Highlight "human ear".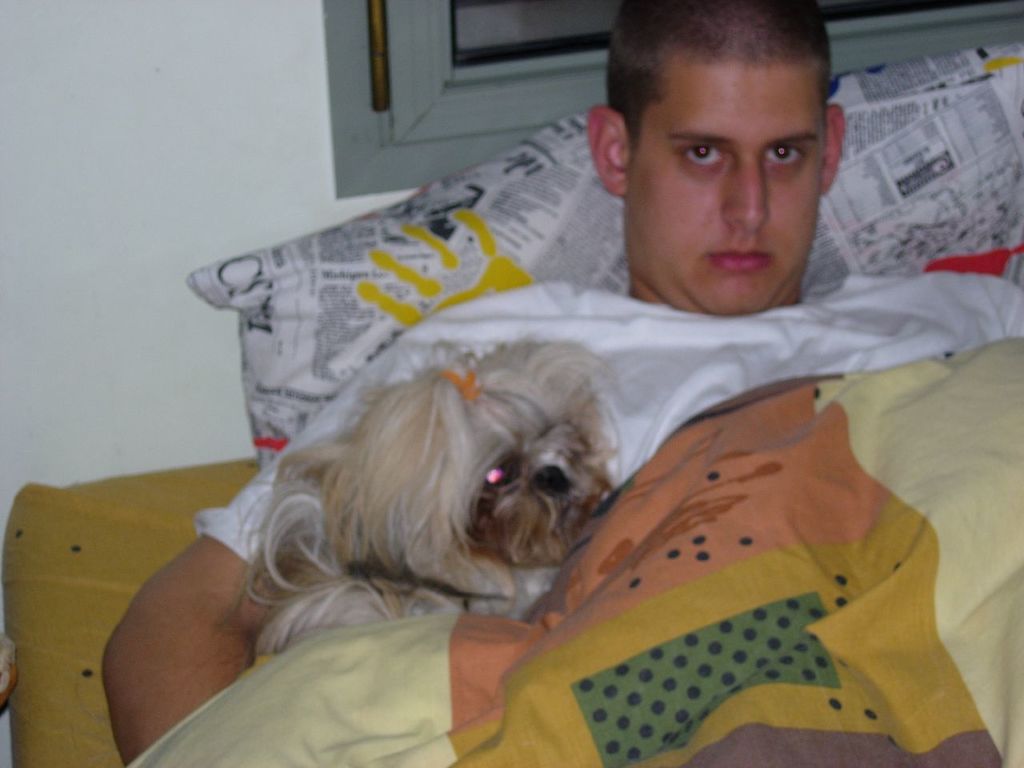
Highlighted region: box(586, 103, 627, 195).
